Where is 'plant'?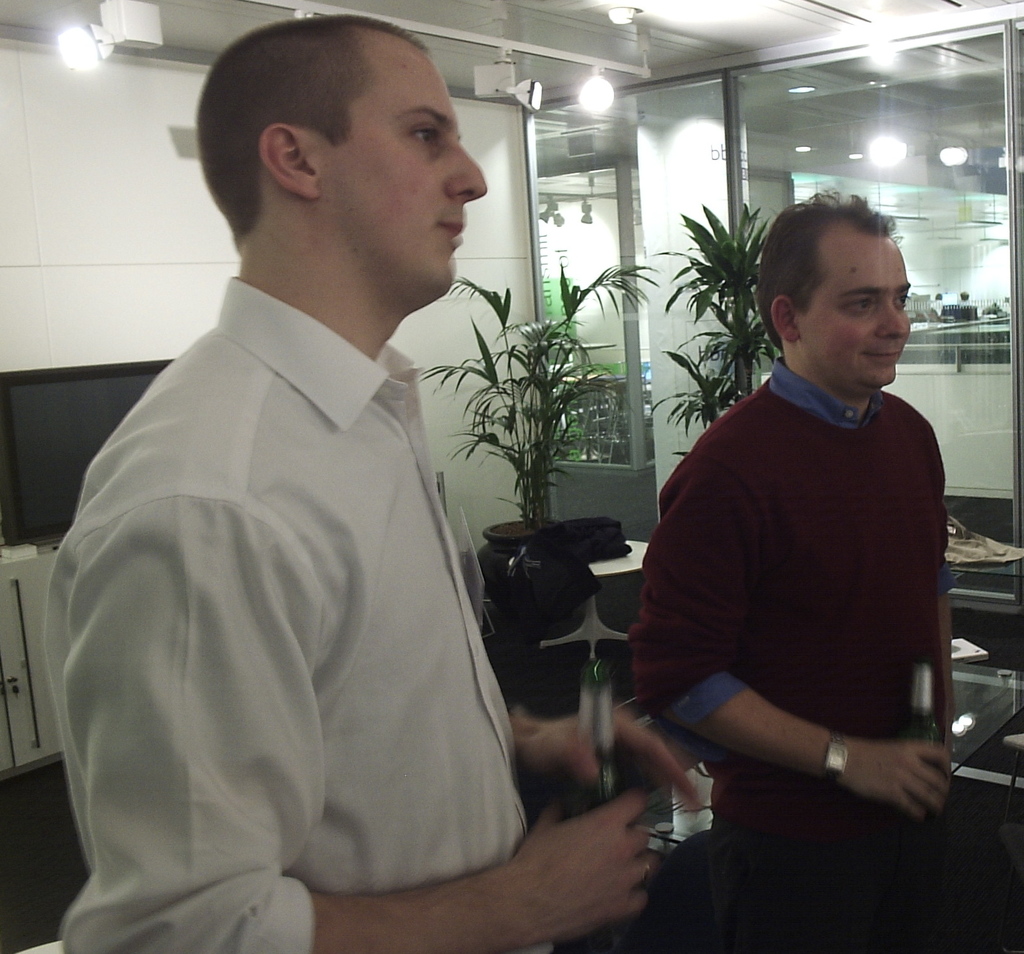
<bbox>417, 254, 657, 533</bbox>.
